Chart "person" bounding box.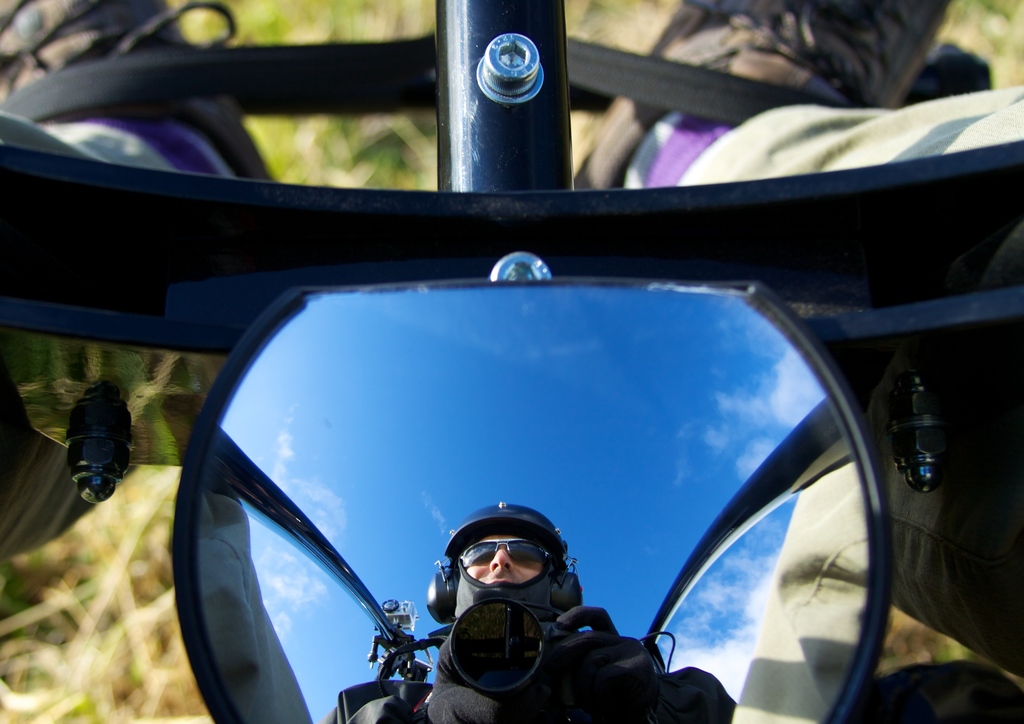
Charted: pyautogui.locateOnScreen(323, 510, 730, 723).
